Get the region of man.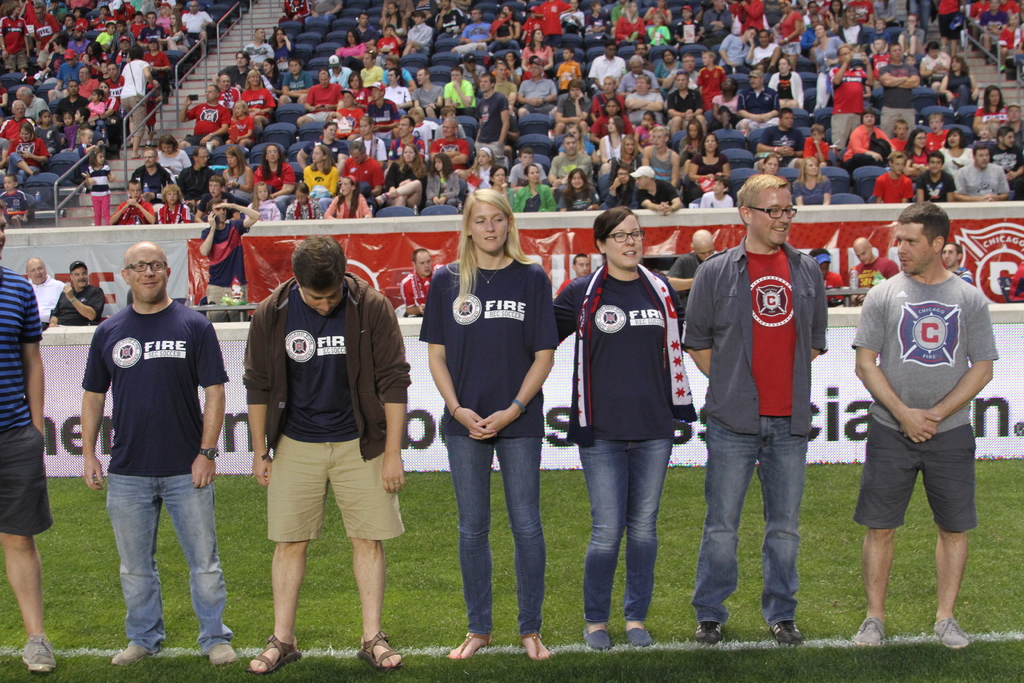
[left=75, top=65, right=101, bottom=99].
